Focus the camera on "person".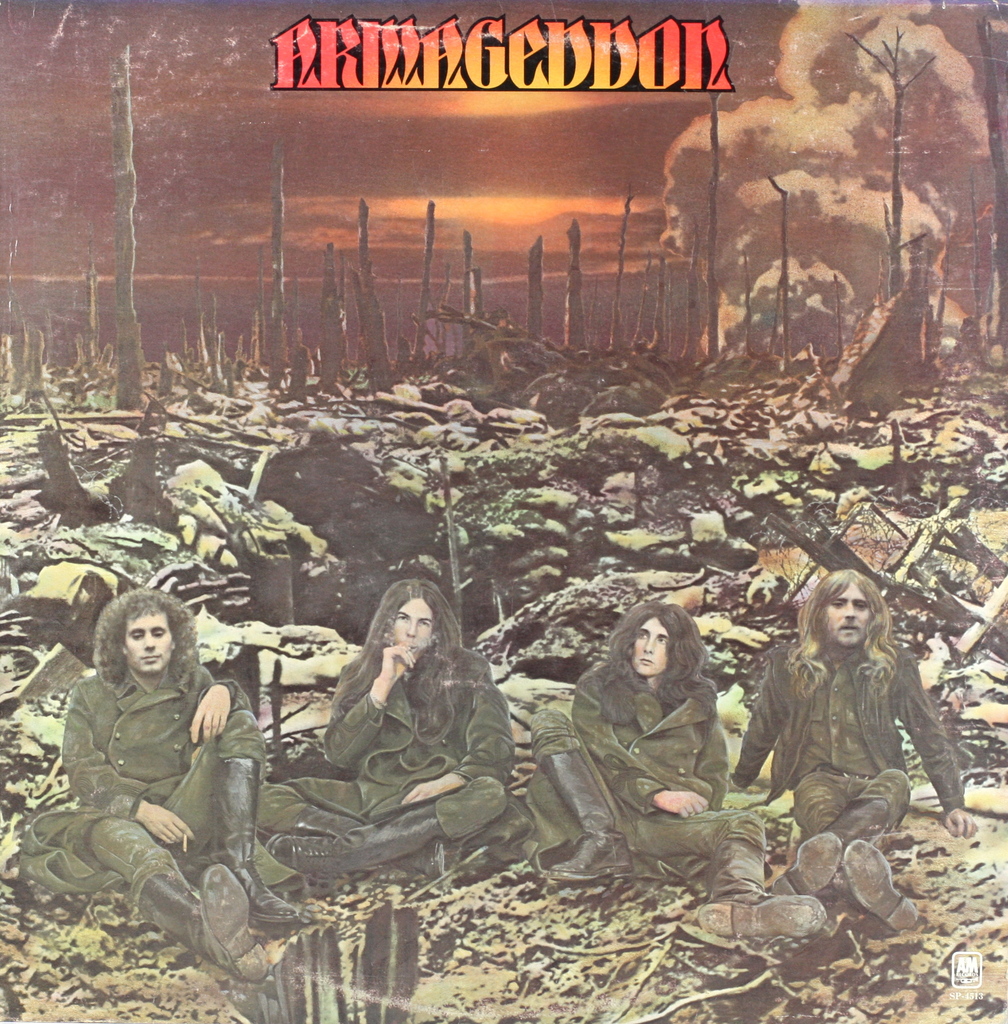
Focus region: (left=256, top=582, right=519, bottom=895).
